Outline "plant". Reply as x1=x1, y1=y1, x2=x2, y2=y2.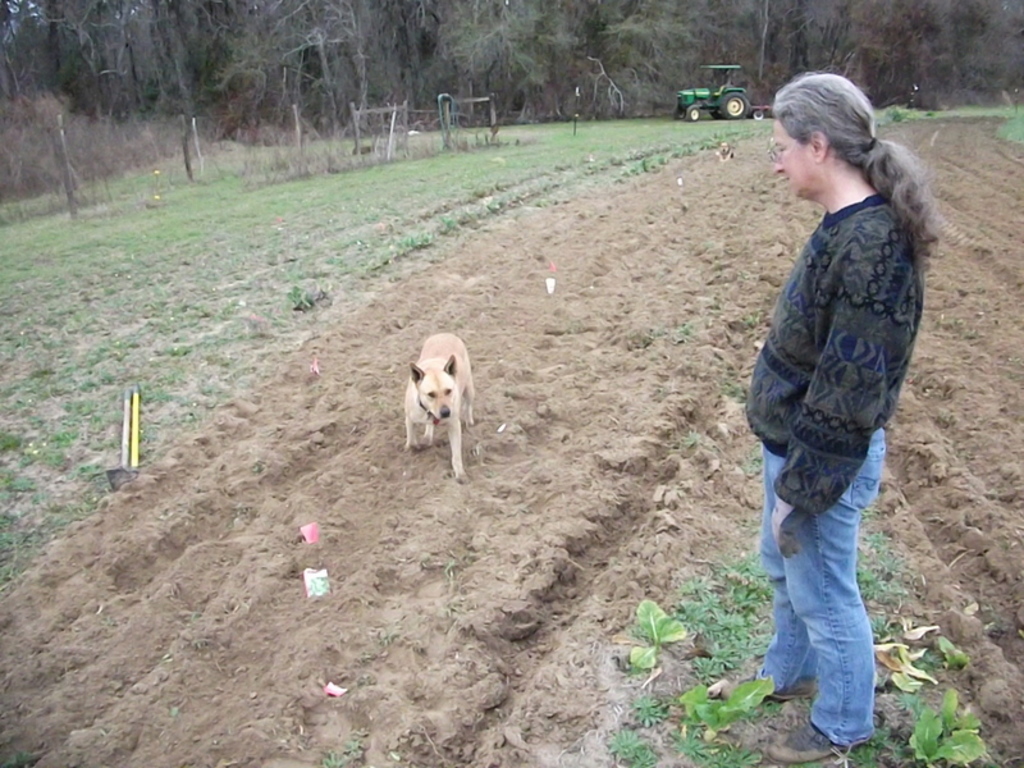
x1=617, y1=152, x2=671, y2=175.
